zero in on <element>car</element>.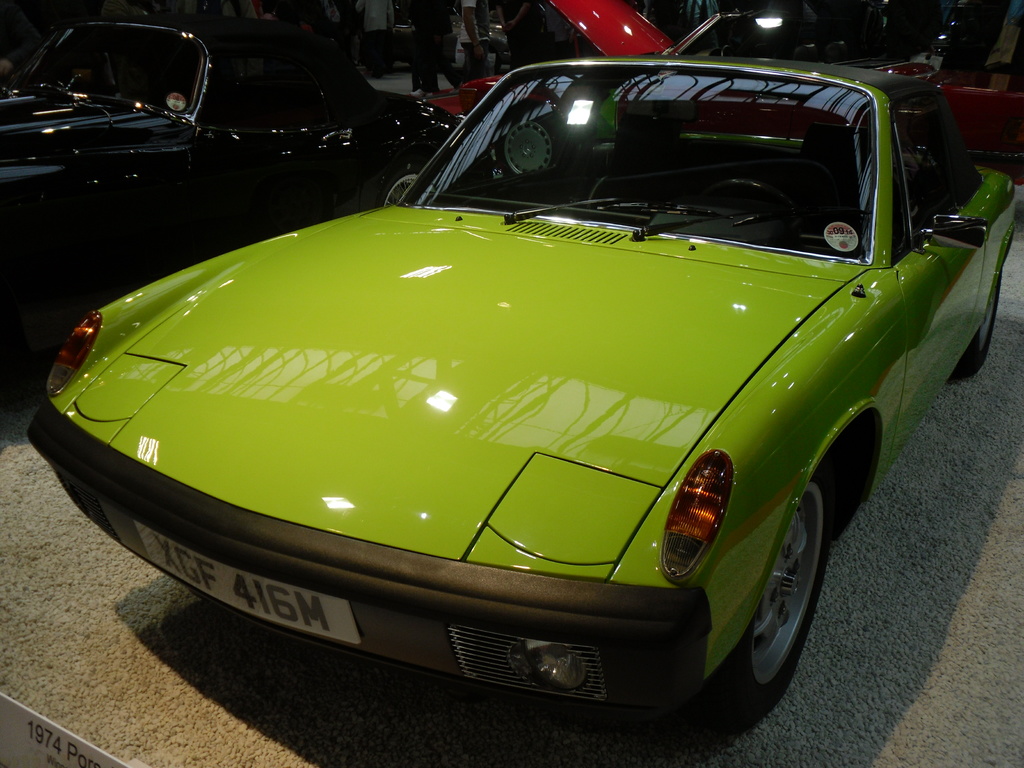
Zeroed in: box(423, 0, 1023, 160).
